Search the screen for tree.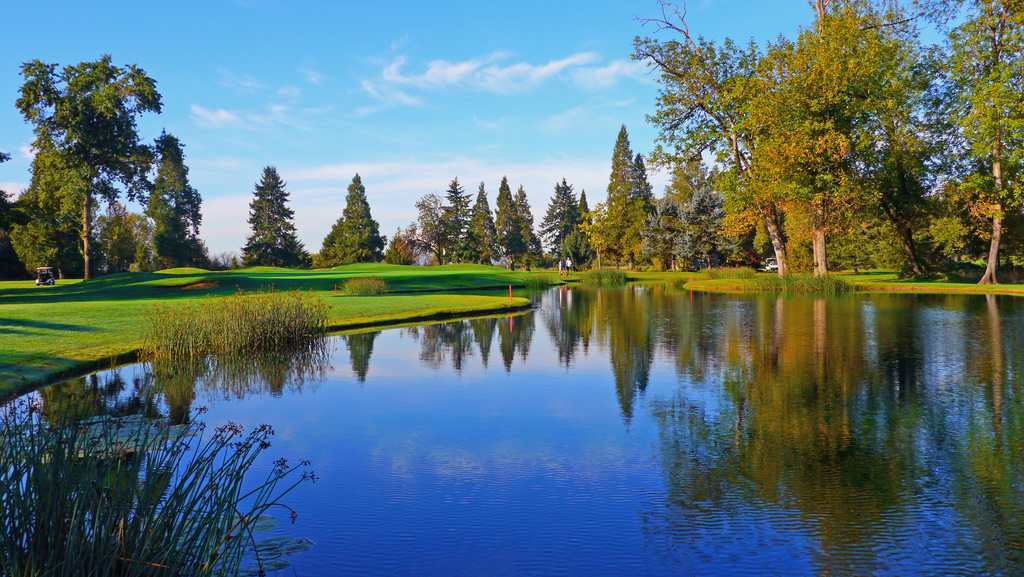
Found at (535, 175, 579, 271).
